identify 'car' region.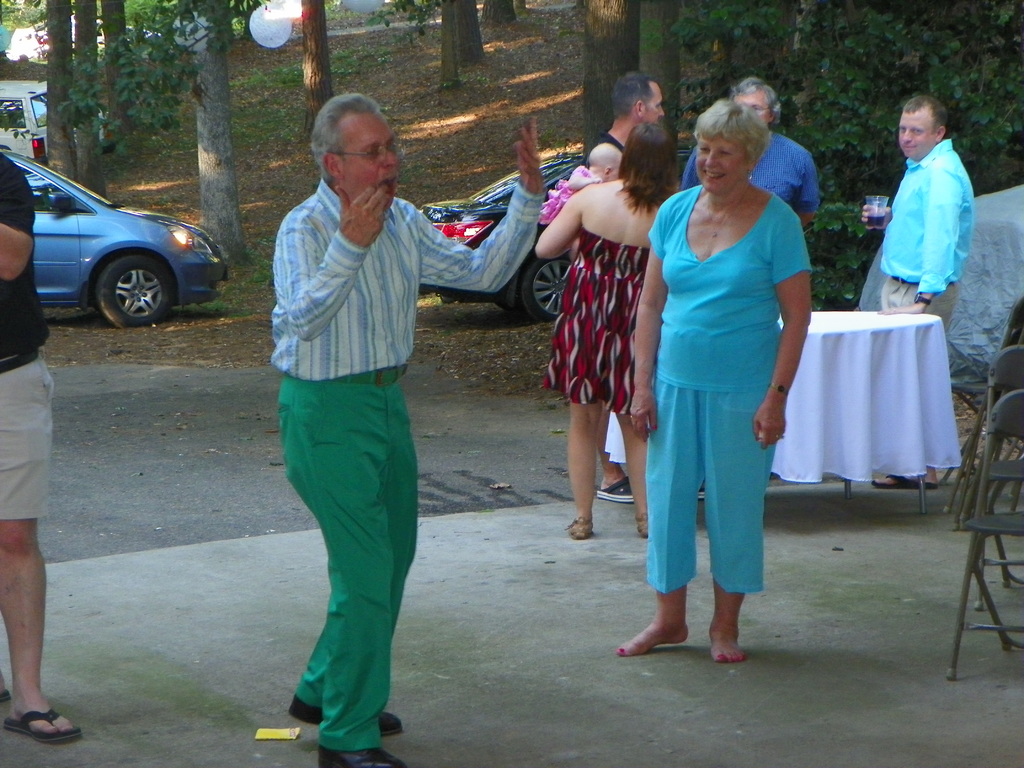
Region: left=427, top=145, right=588, bottom=320.
